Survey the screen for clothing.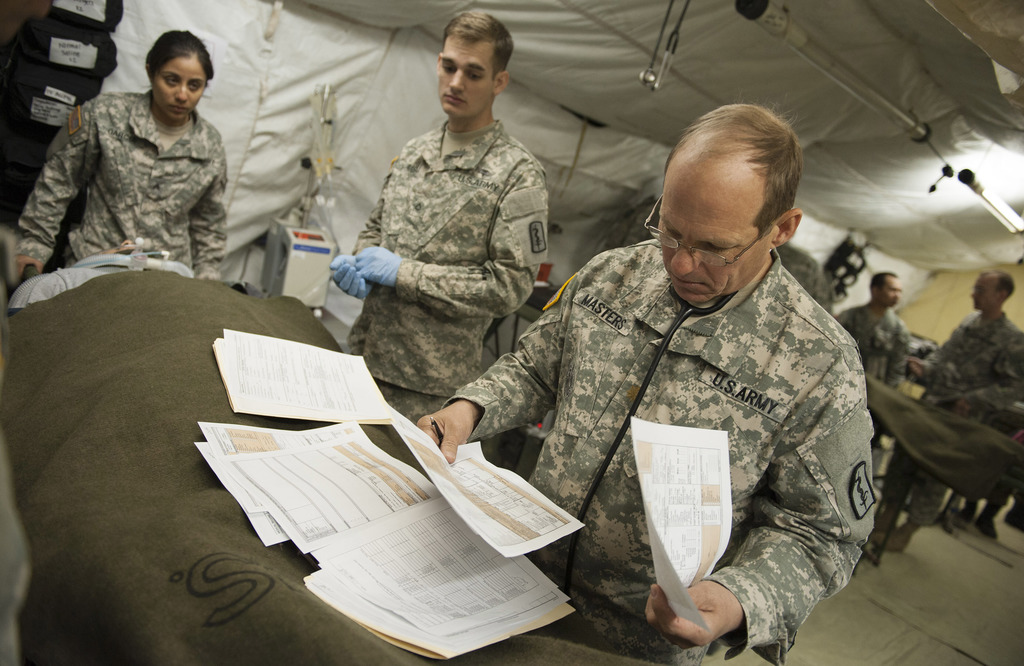
Survey found: 881 316 1023 524.
